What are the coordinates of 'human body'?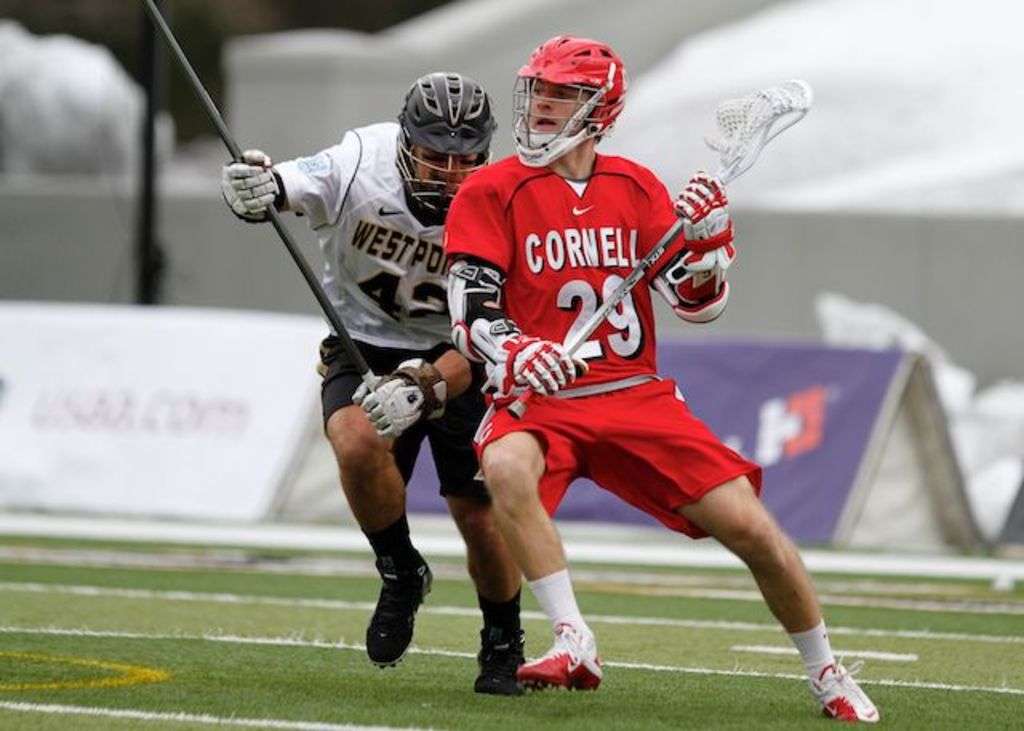
(381,54,850,709).
